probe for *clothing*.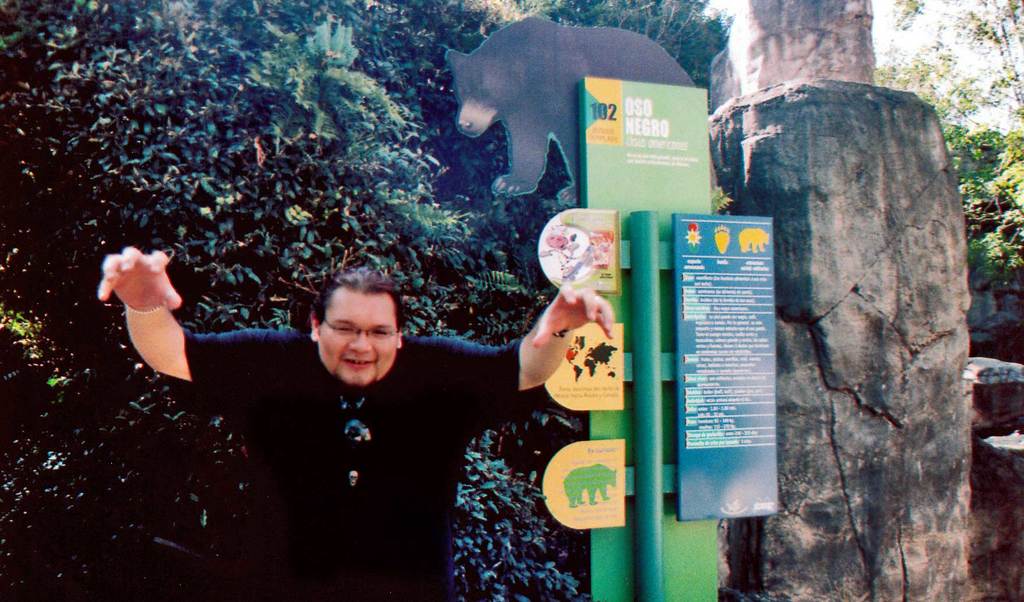
Probe result: box(221, 292, 499, 580).
